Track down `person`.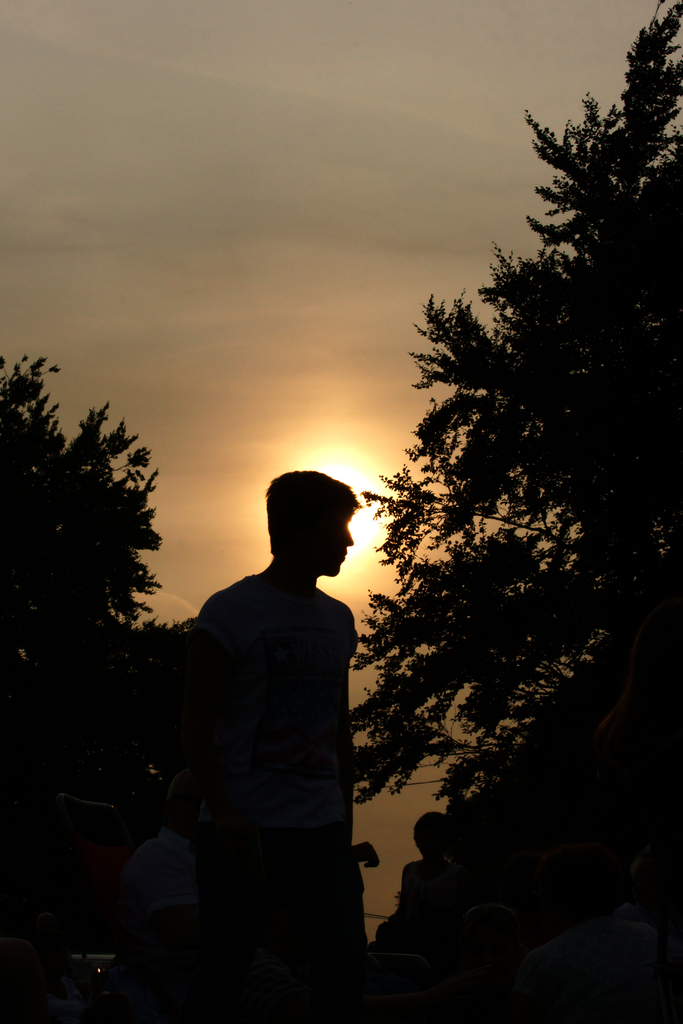
Tracked to x1=176 y1=468 x2=375 y2=1023.
